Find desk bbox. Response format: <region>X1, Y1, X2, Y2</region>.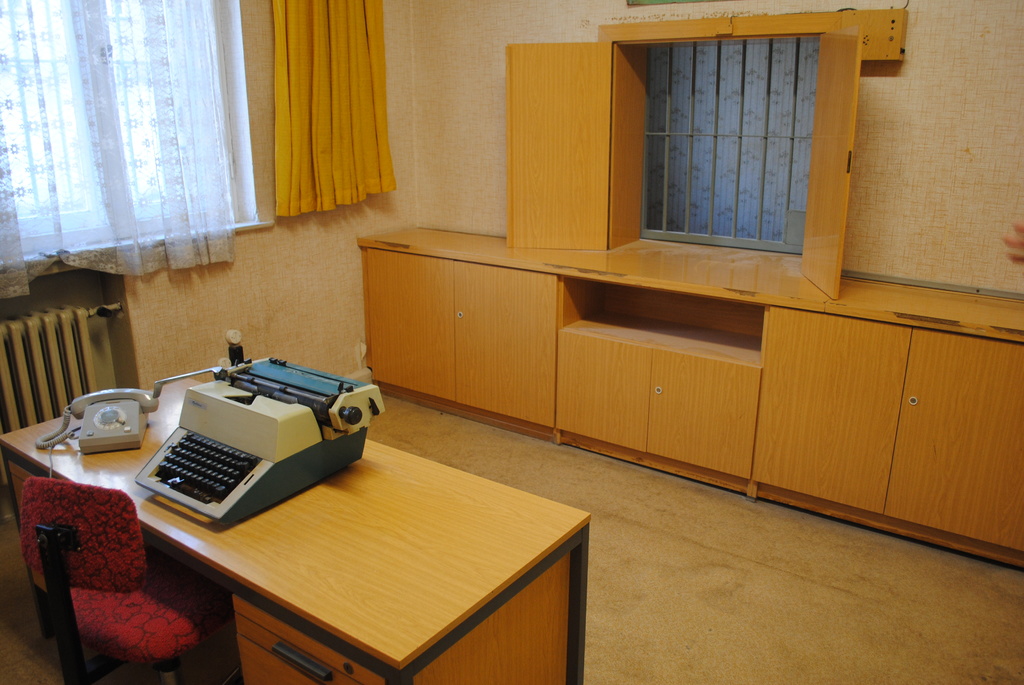
<region>45, 388, 567, 663</region>.
